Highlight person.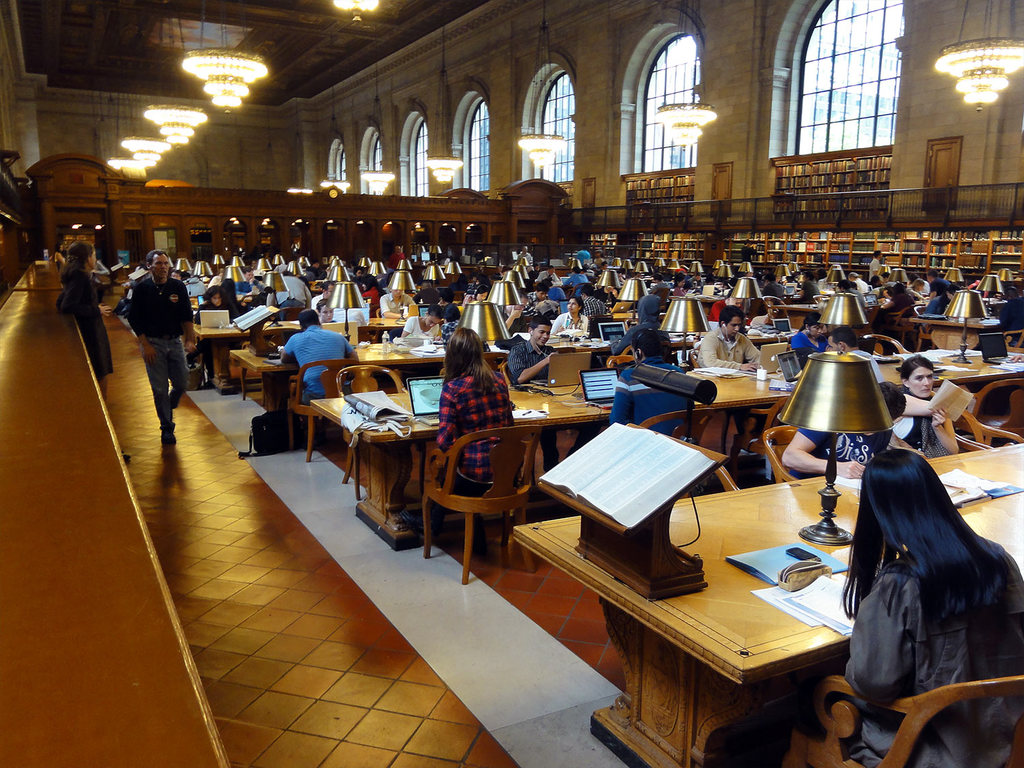
Highlighted region: <bbox>870, 253, 886, 278</bbox>.
